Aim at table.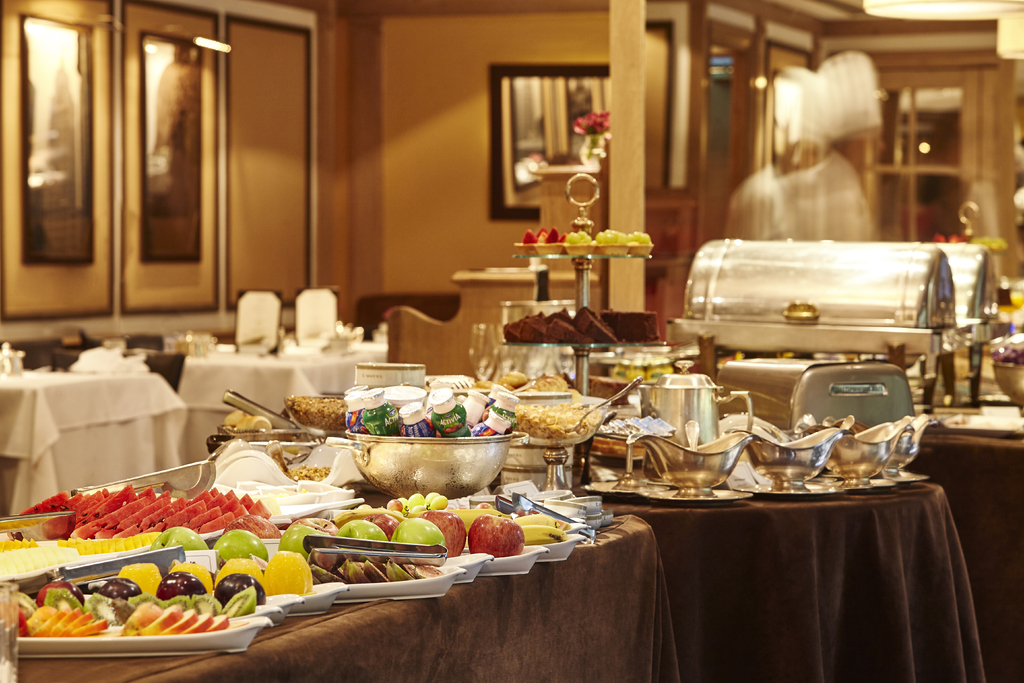
Aimed at left=0, top=354, right=184, bottom=514.
